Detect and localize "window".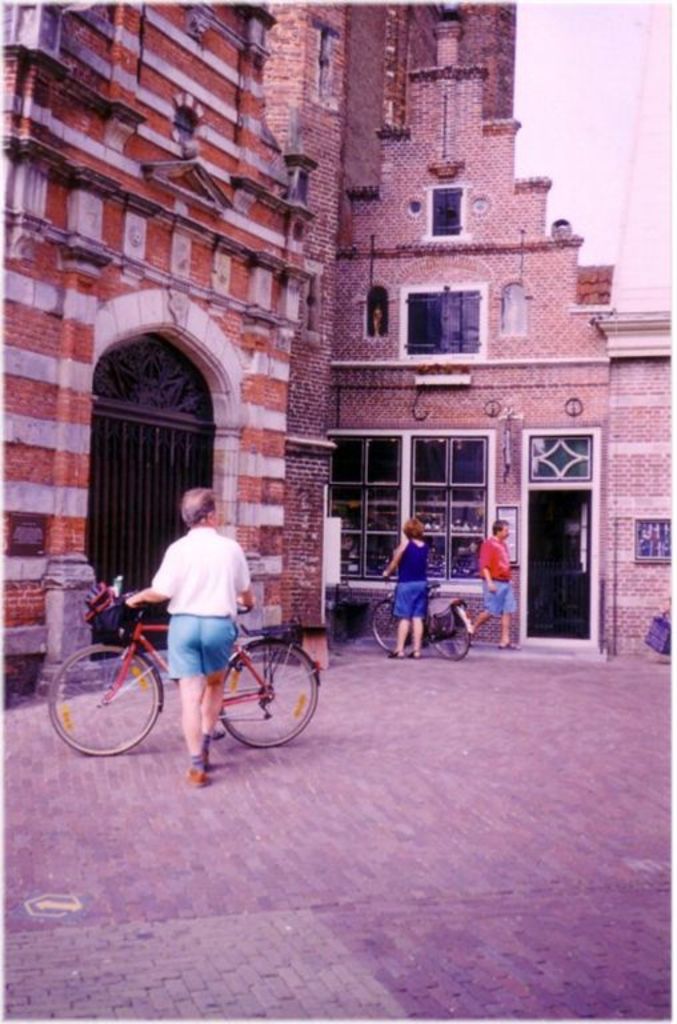
Localized at bbox=(500, 265, 528, 343).
